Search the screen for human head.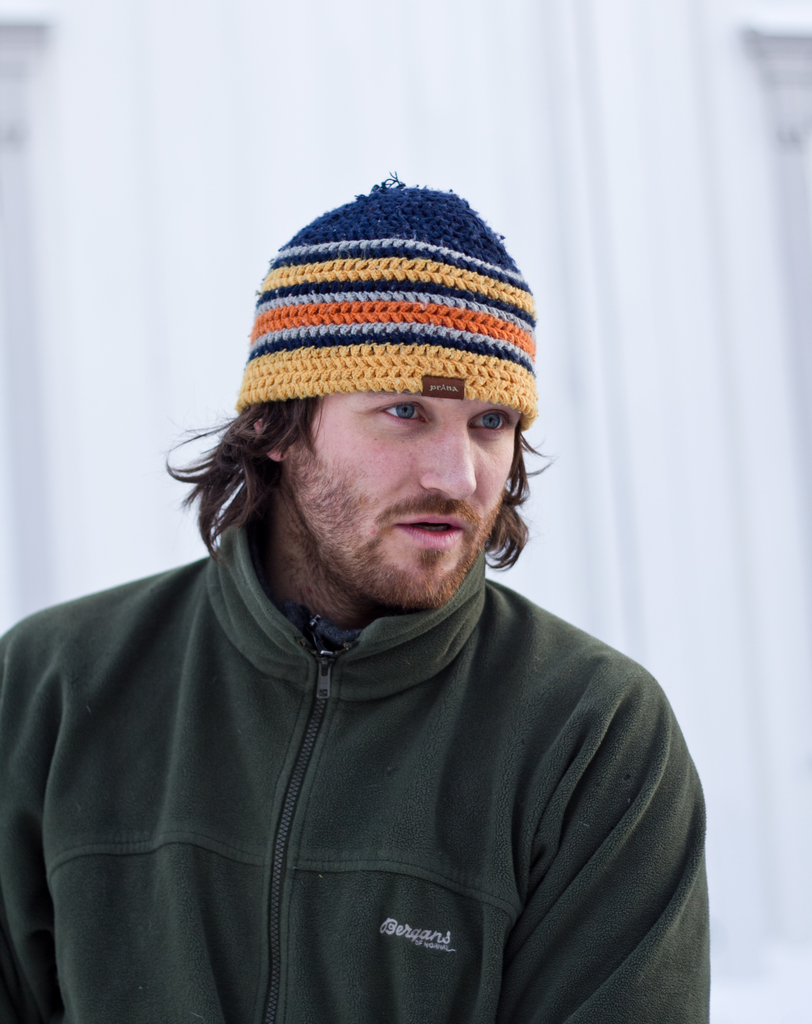
Found at detection(158, 396, 571, 618).
